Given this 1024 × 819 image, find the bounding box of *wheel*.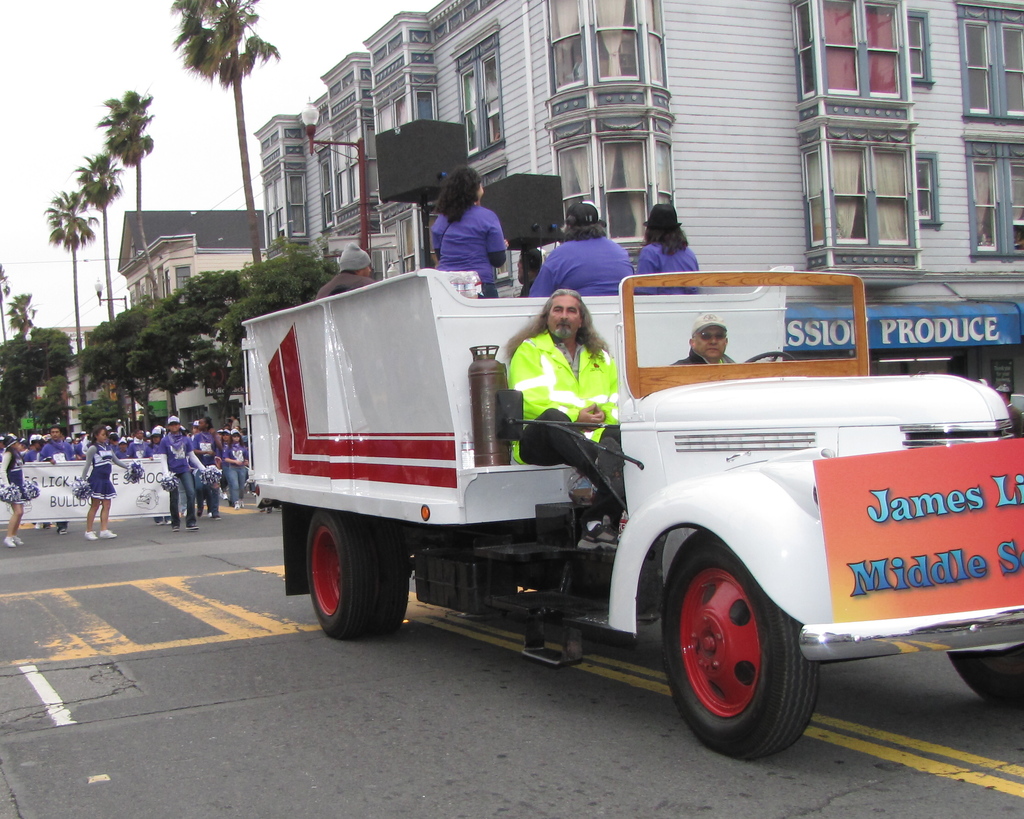
locate(660, 530, 819, 758).
